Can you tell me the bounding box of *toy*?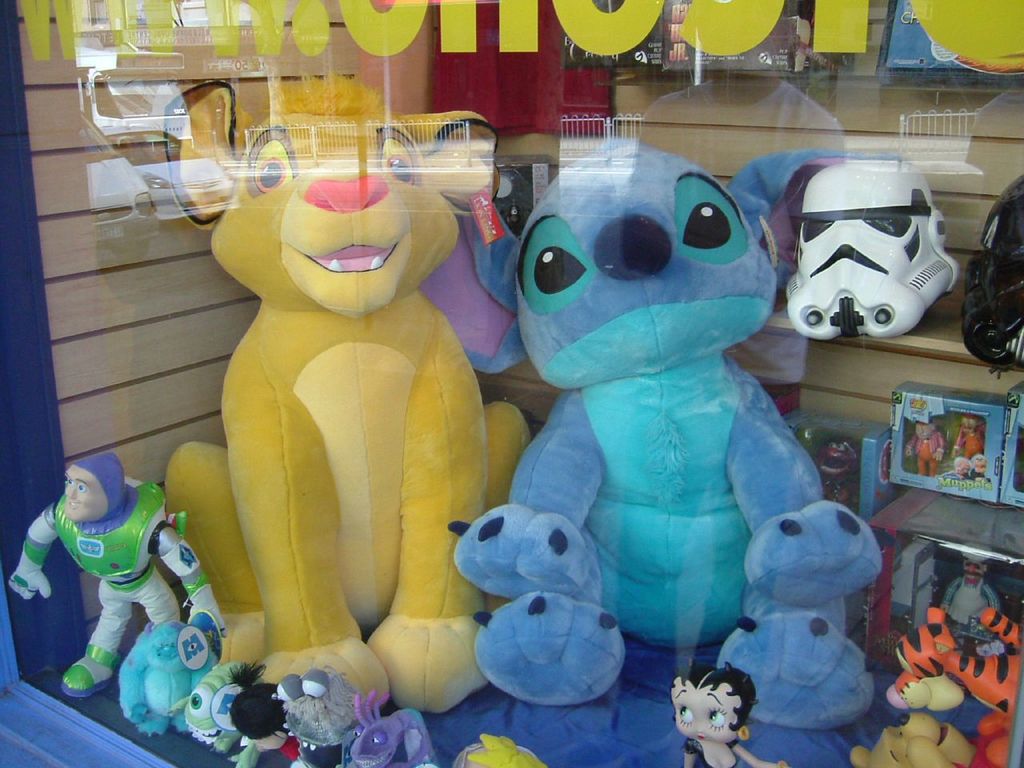
181/129/511/707.
